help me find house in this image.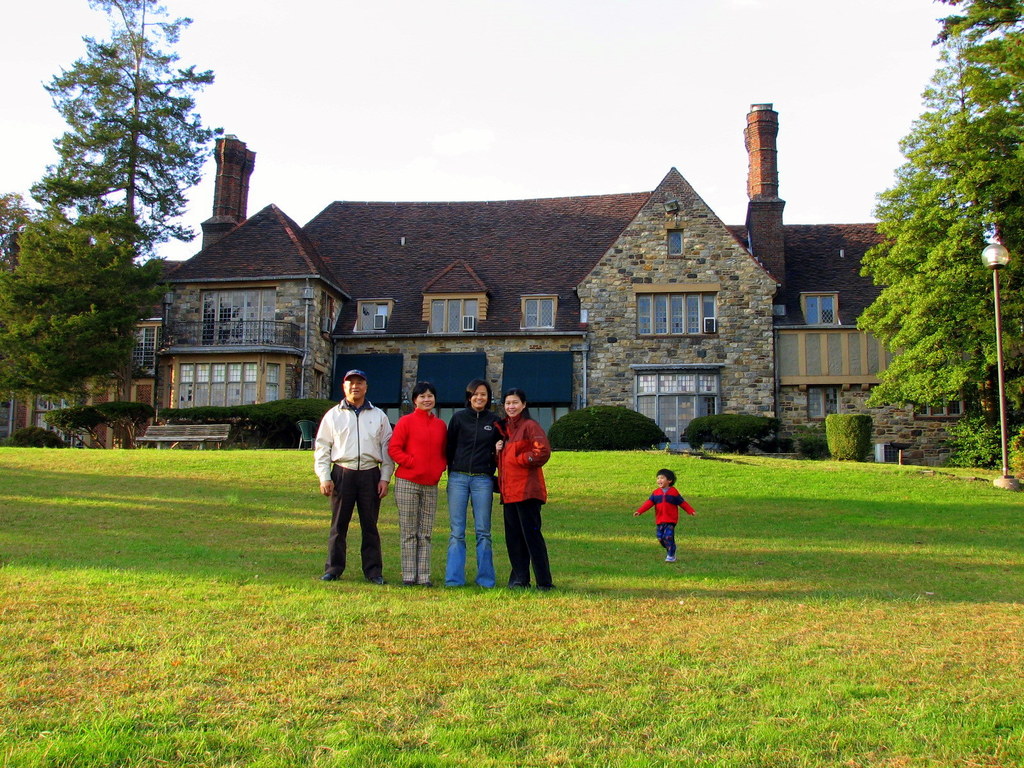
Found it: crop(1, 294, 170, 445).
